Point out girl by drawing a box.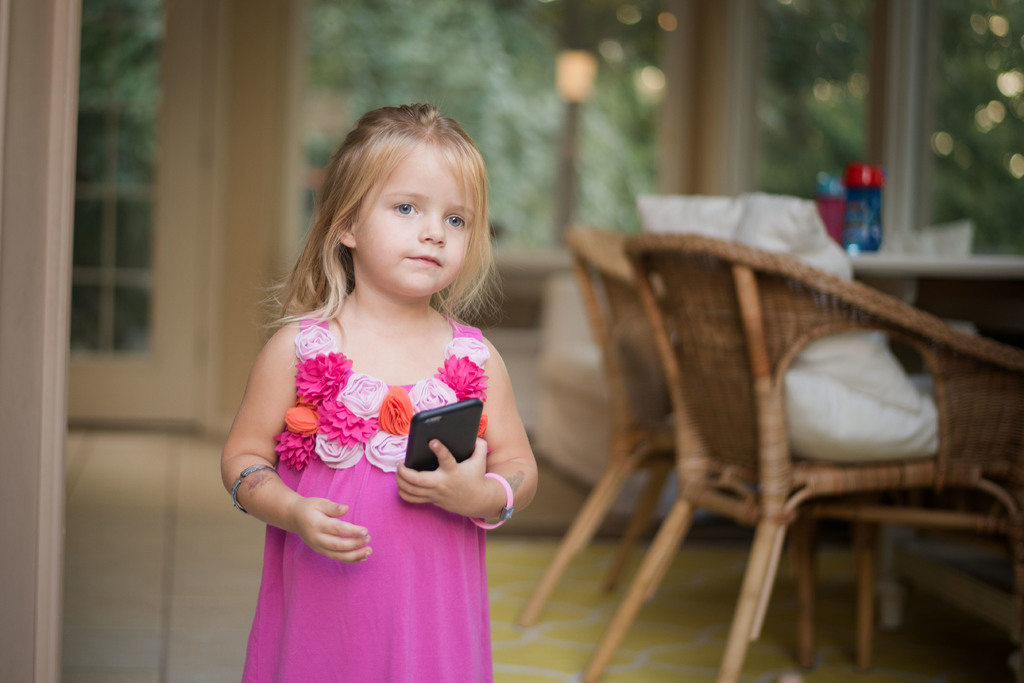
215,95,545,682.
